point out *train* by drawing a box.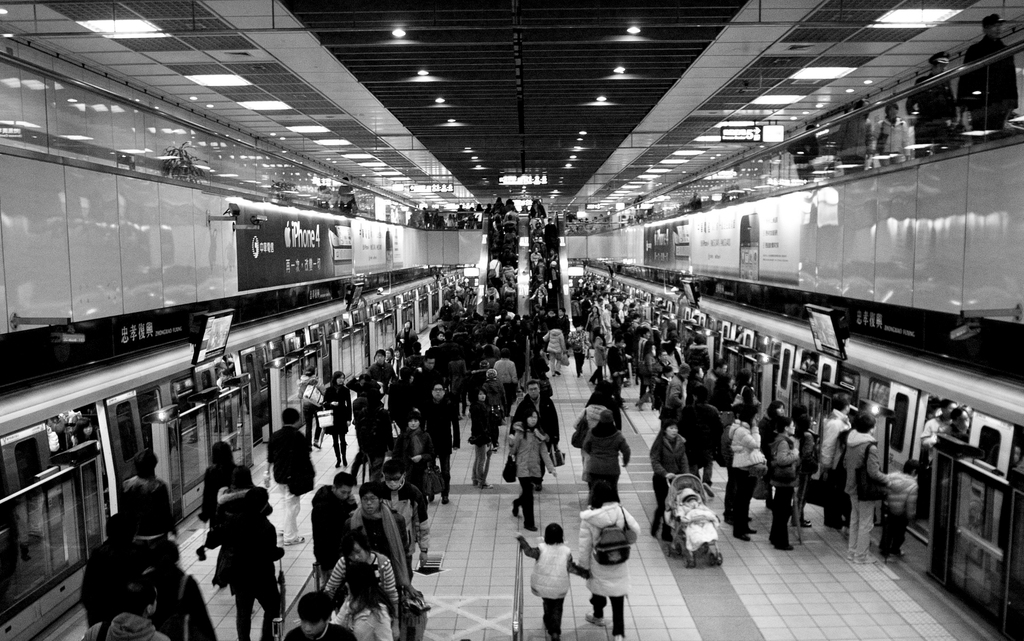
box=[582, 263, 1023, 640].
